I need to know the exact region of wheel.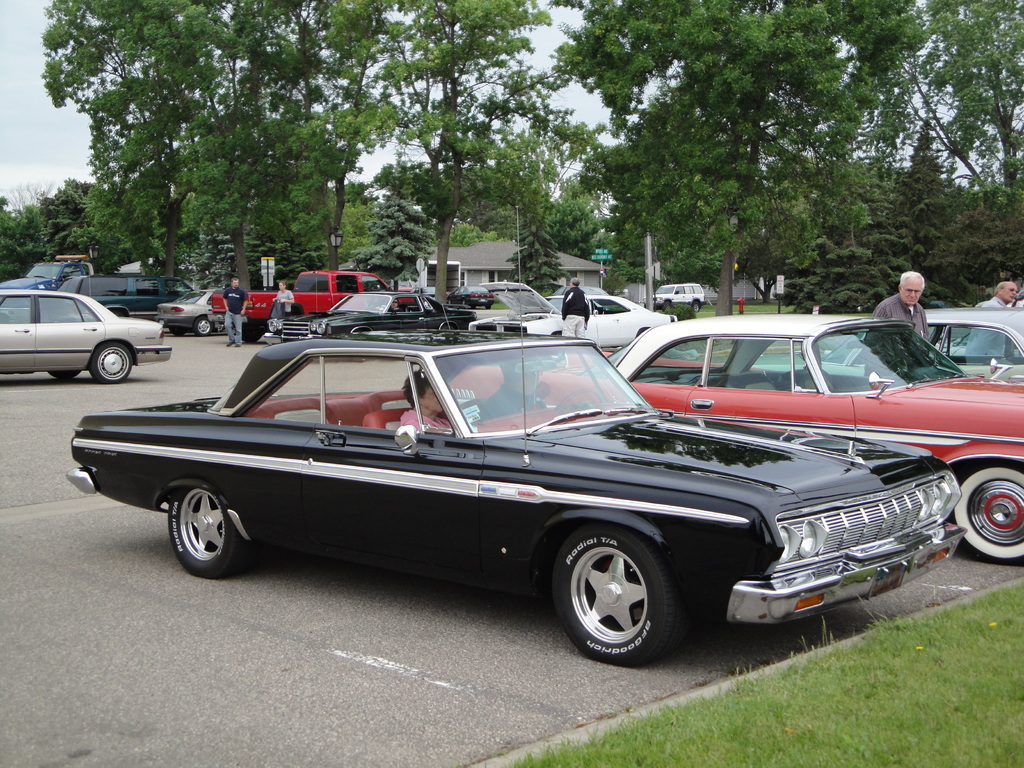
Region: crop(959, 464, 1023, 558).
